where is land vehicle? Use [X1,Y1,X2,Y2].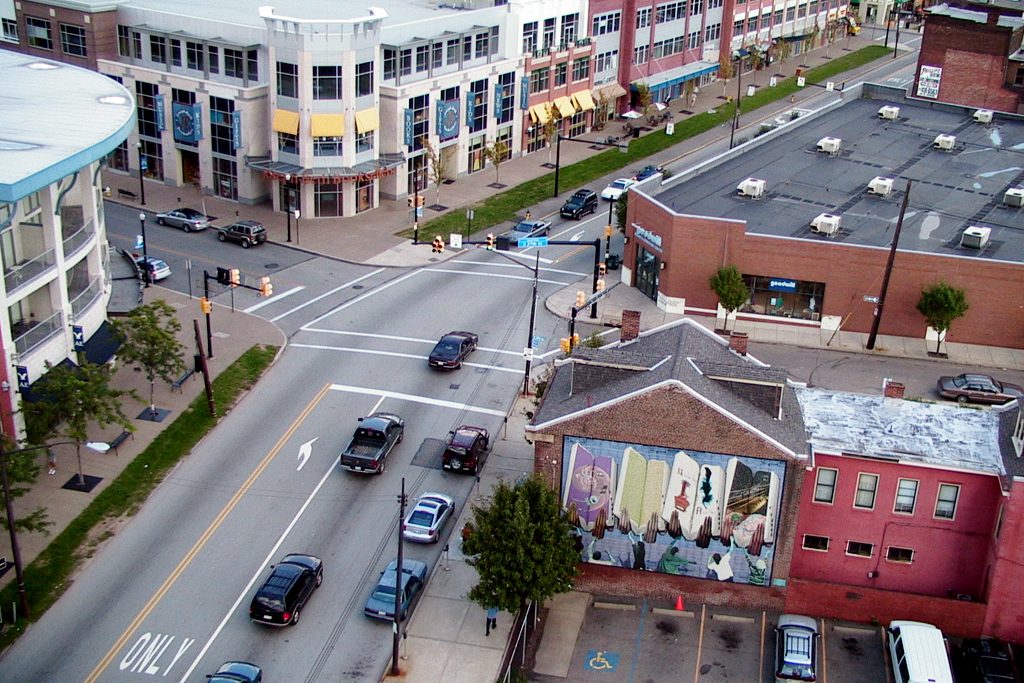
[160,205,206,228].
